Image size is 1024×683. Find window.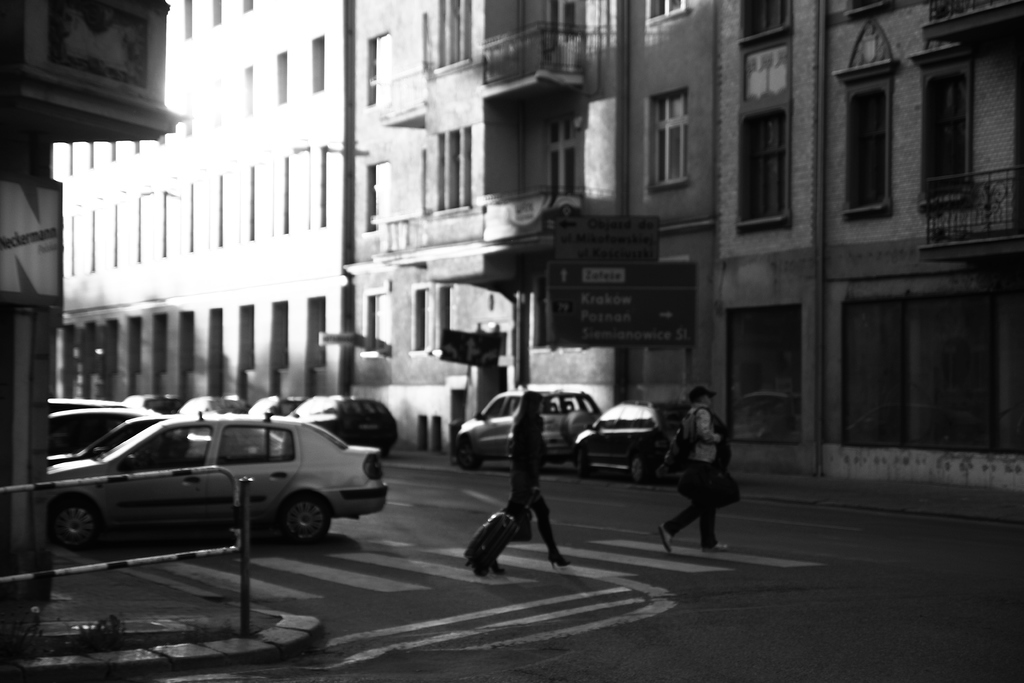
(137,142,140,153).
